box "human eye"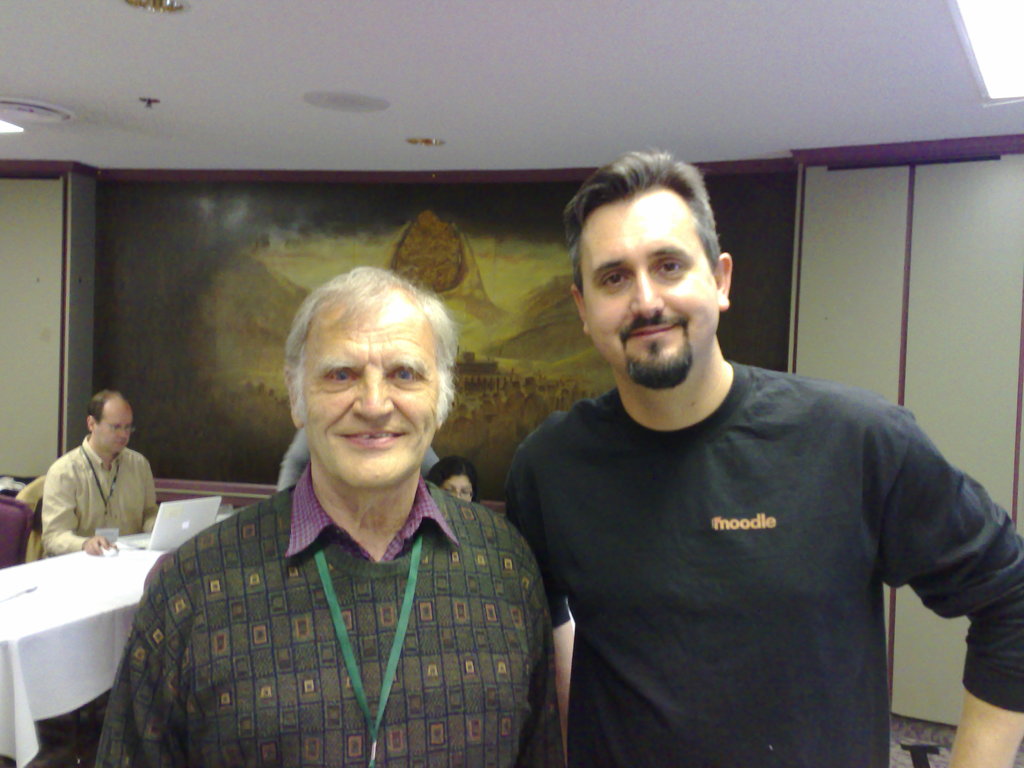
bbox=(463, 487, 470, 494)
